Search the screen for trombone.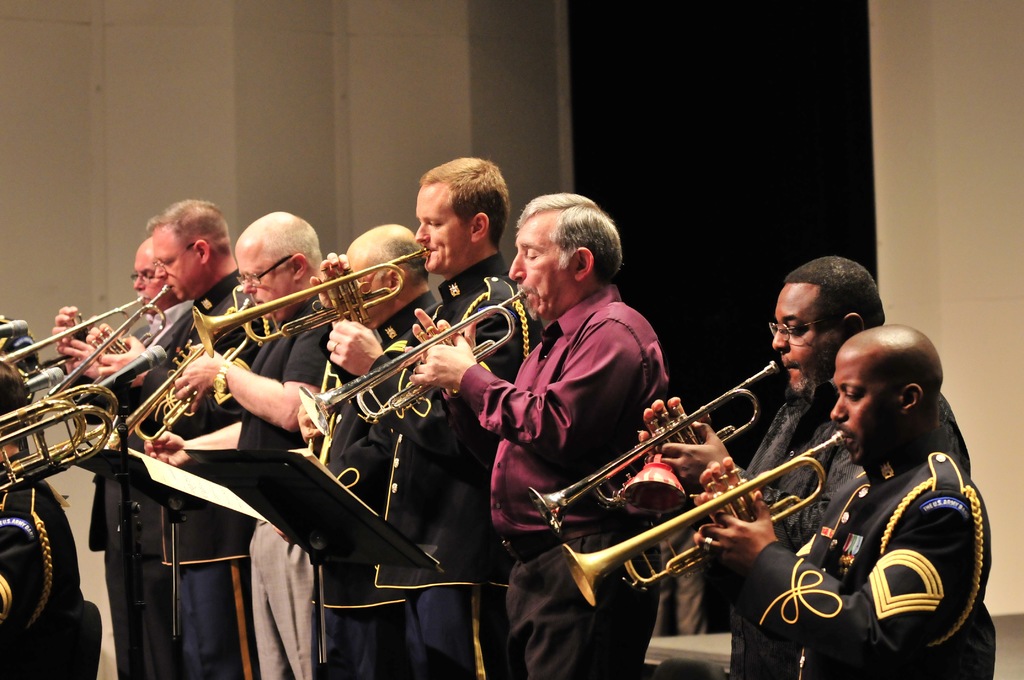
Found at 0, 395, 116, 482.
